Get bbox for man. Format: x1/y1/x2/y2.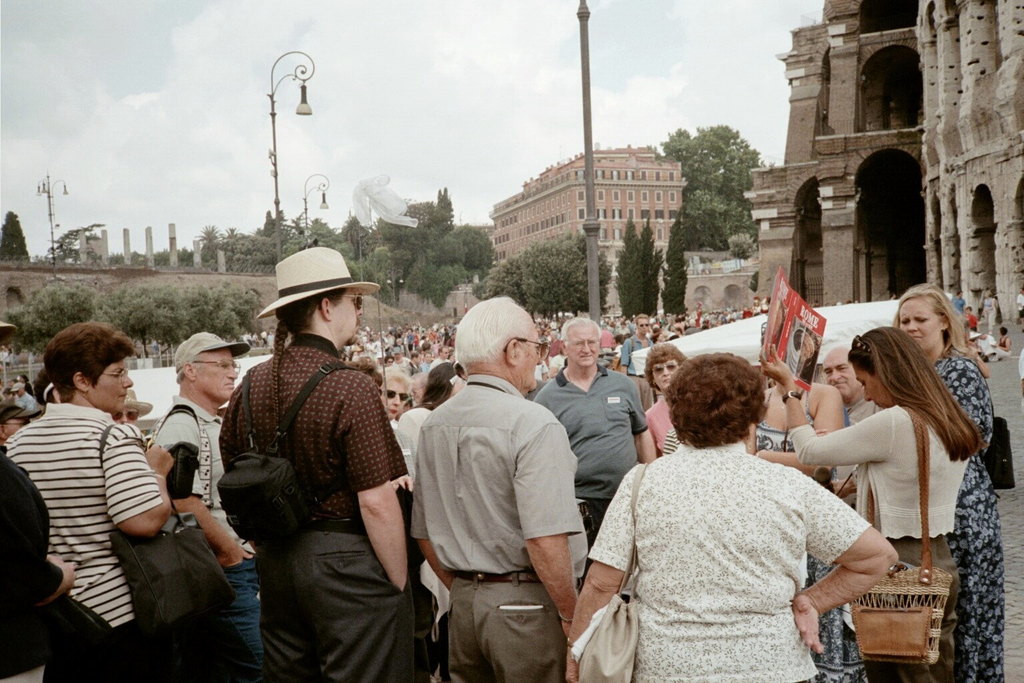
0/406/40/447.
